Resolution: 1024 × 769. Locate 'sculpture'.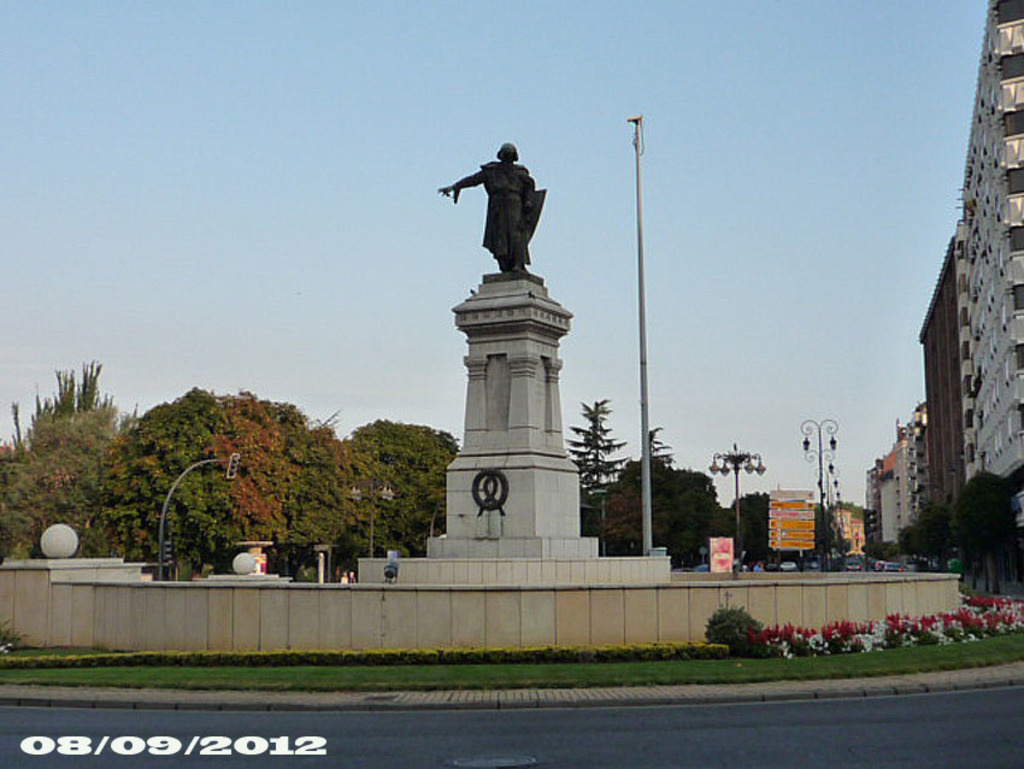
{"x1": 445, "y1": 143, "x2": 548, "y2": 271}.
